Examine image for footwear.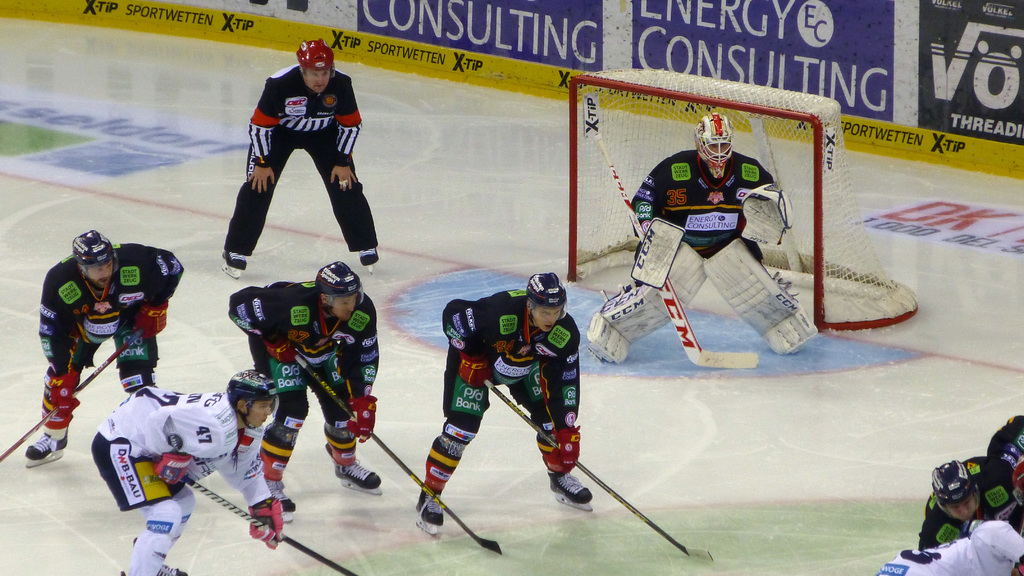
Examination result: select_region(264, 477, 297, 523).
